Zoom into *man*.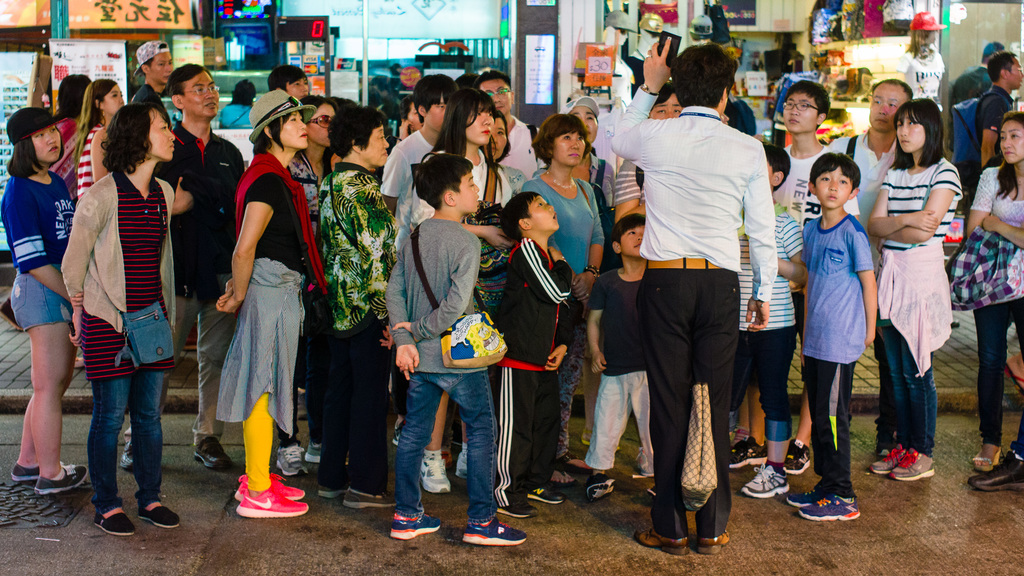
Zoom target: box(833, 76, 916, 226).
